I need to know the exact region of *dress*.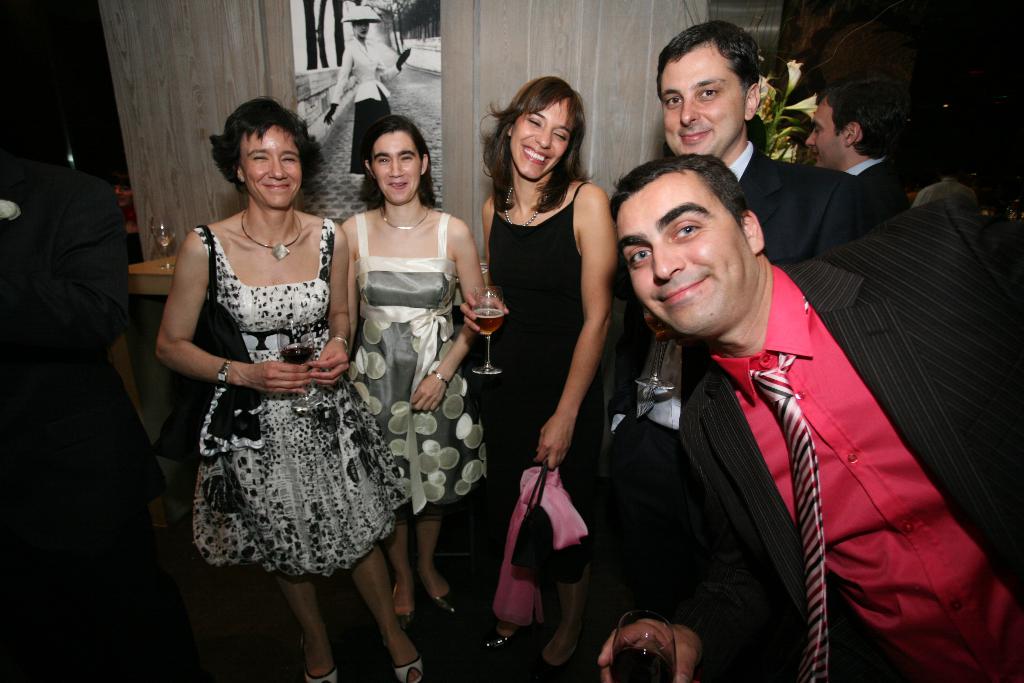
Region: 348:219:497:517.
